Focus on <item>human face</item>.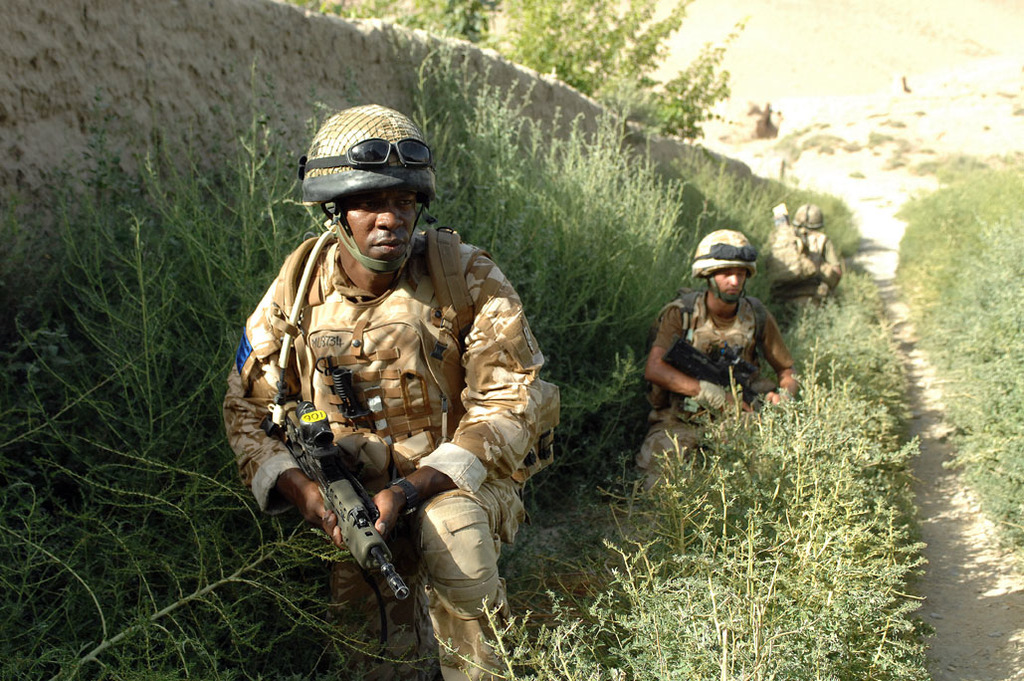
Focused at region(717, 269, 746, 299).
